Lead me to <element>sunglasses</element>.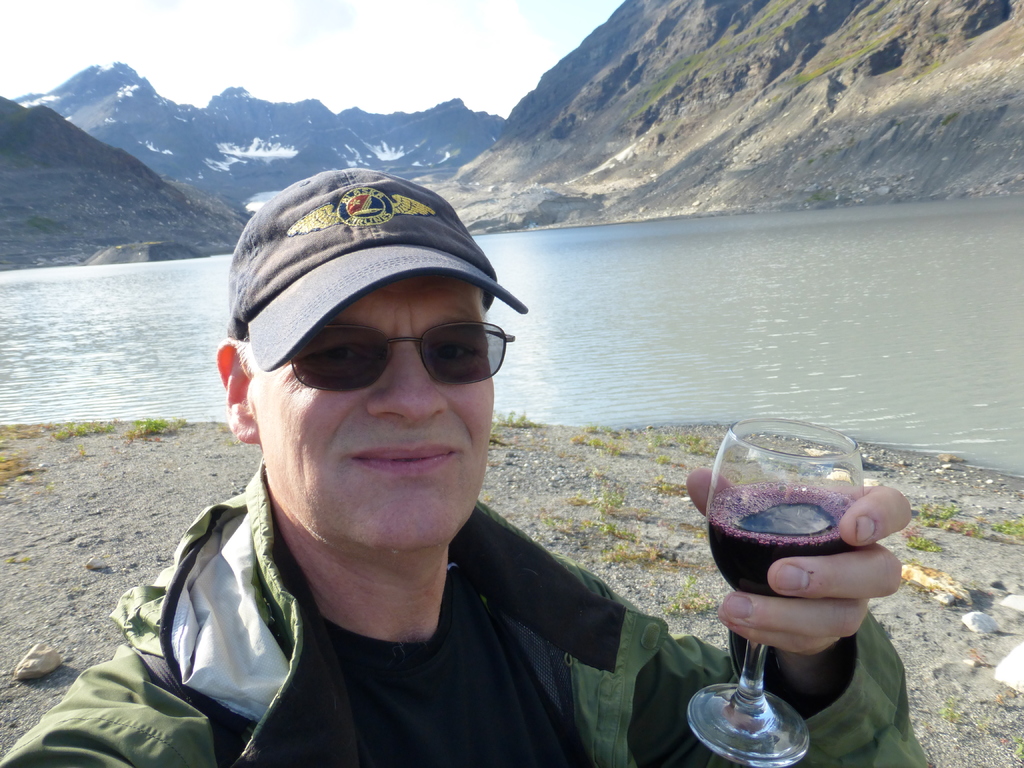
Lead to bbox=[284, 317, 515, 391].
